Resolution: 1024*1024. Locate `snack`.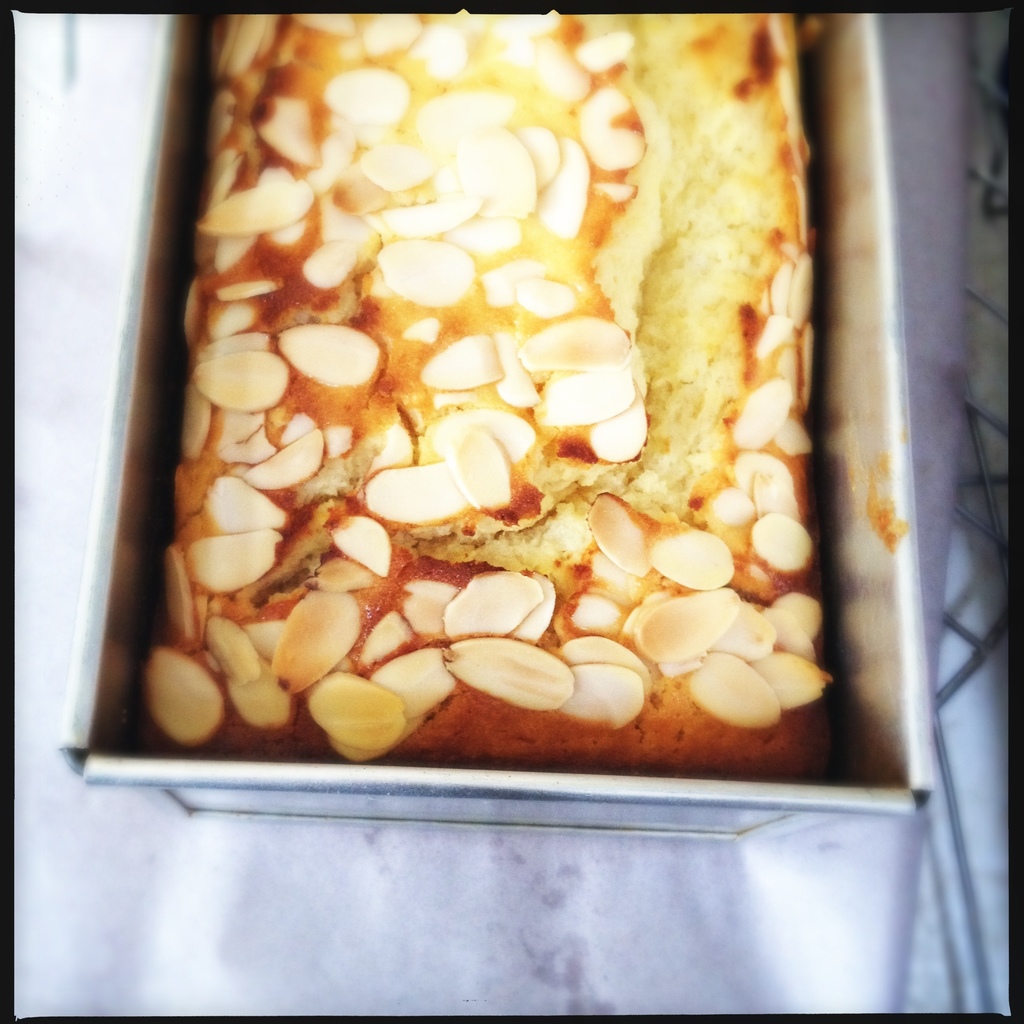
bbox(134, 8, 854, 784).
